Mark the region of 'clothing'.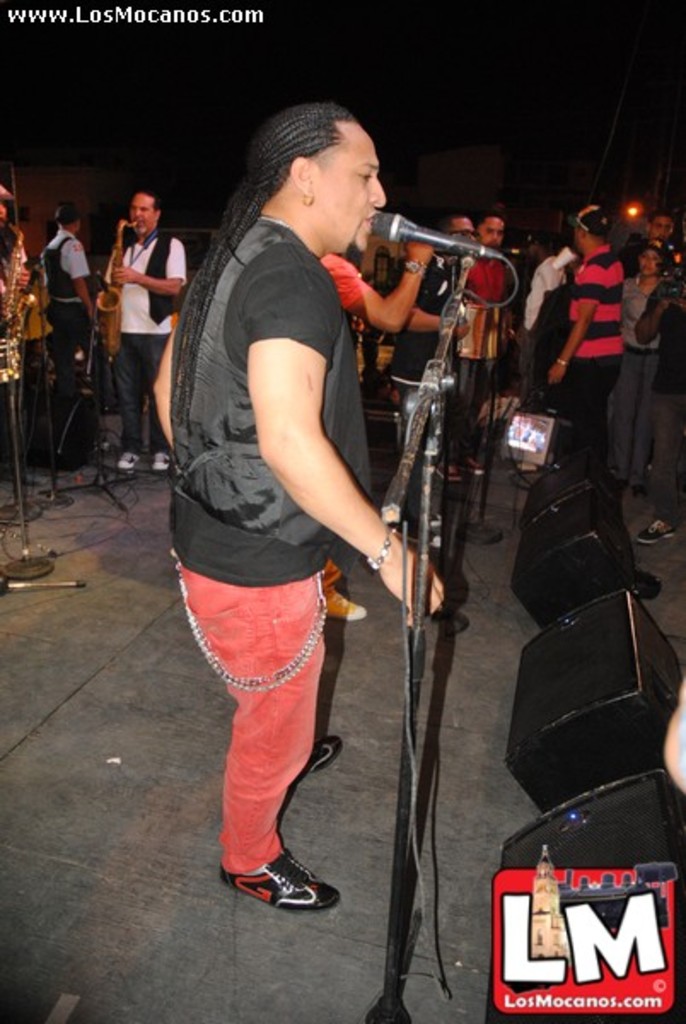
Region: Rect(44, 229, 99, 411).
